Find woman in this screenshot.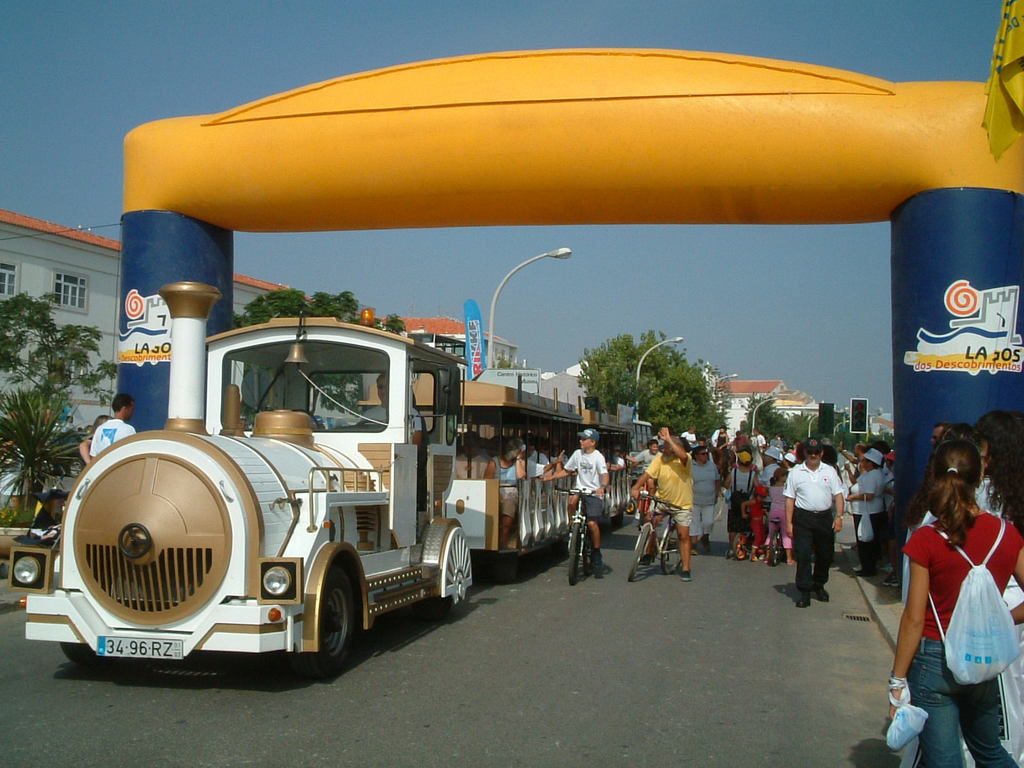
The bounding box for woman is pyautogui.locateOnScreen(483, 436, 530, 550).
